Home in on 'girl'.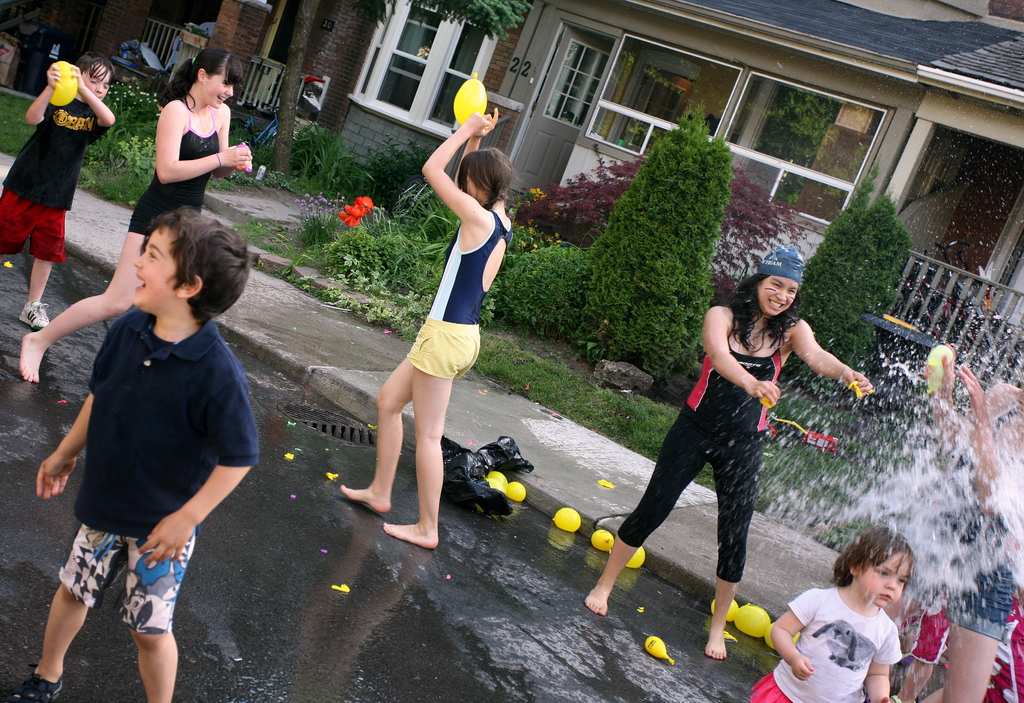
Homed in at 581,242,872,659.
